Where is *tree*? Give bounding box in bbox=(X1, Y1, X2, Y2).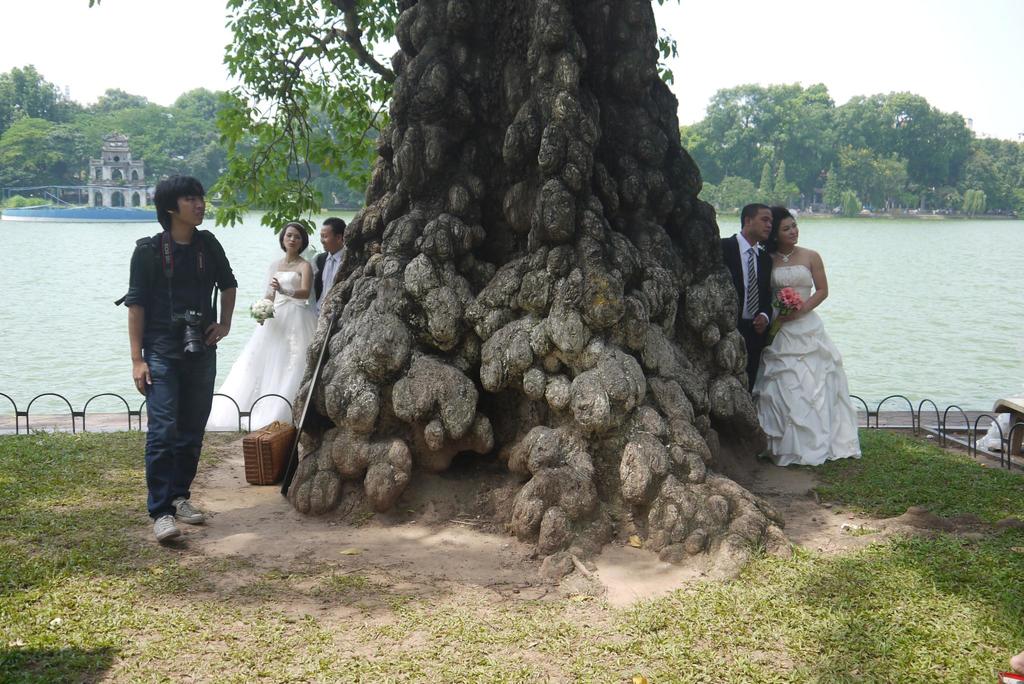
bbox=(86, 106, 173, 167).
